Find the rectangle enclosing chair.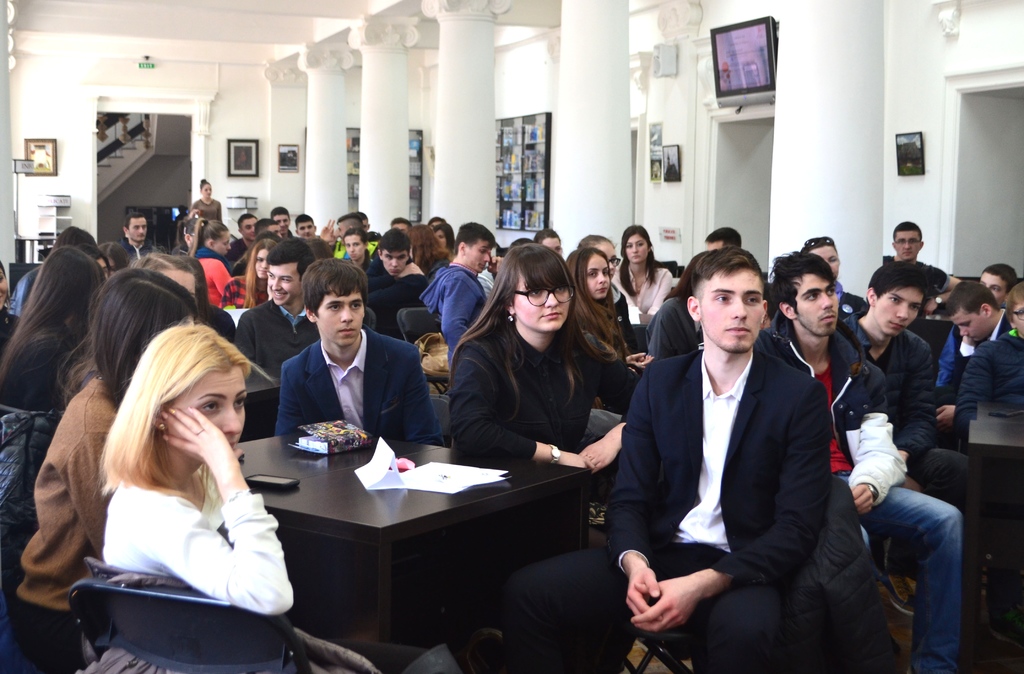
[x1=630, y1=473, x2=871, y2=673].
